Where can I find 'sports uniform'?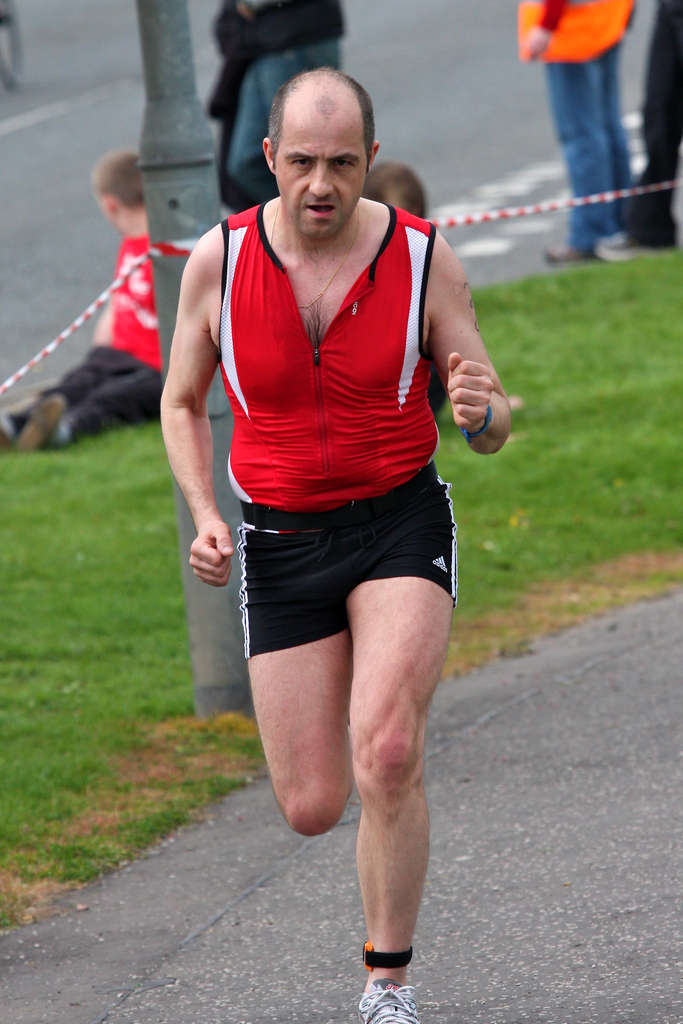
You can find it at bbox=[0, 216, 179, 454].
